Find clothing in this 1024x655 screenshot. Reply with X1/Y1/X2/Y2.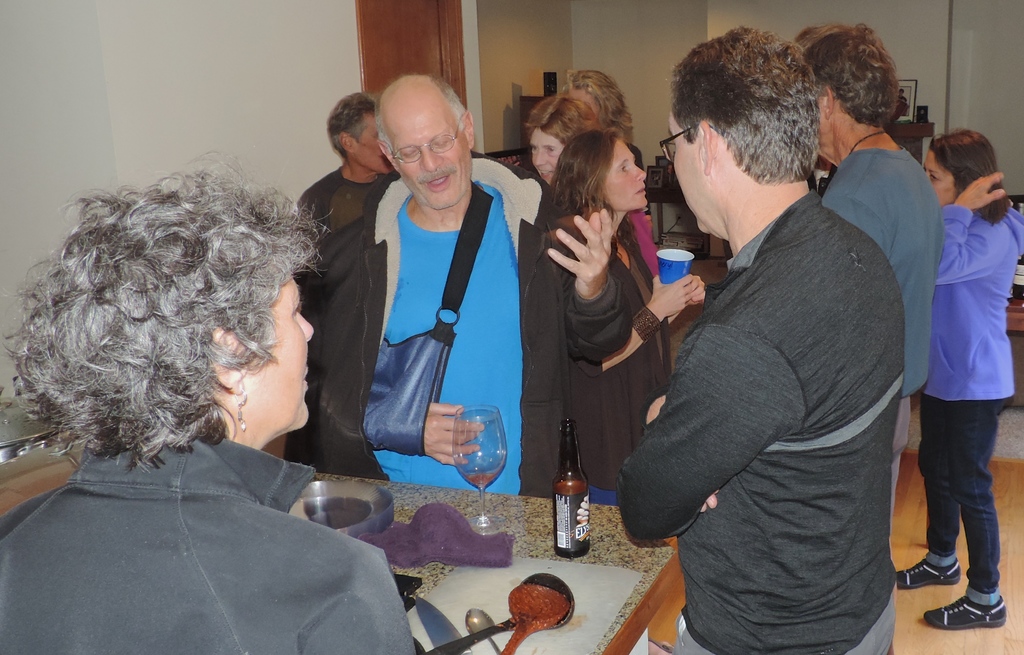
820/145/932/503.
